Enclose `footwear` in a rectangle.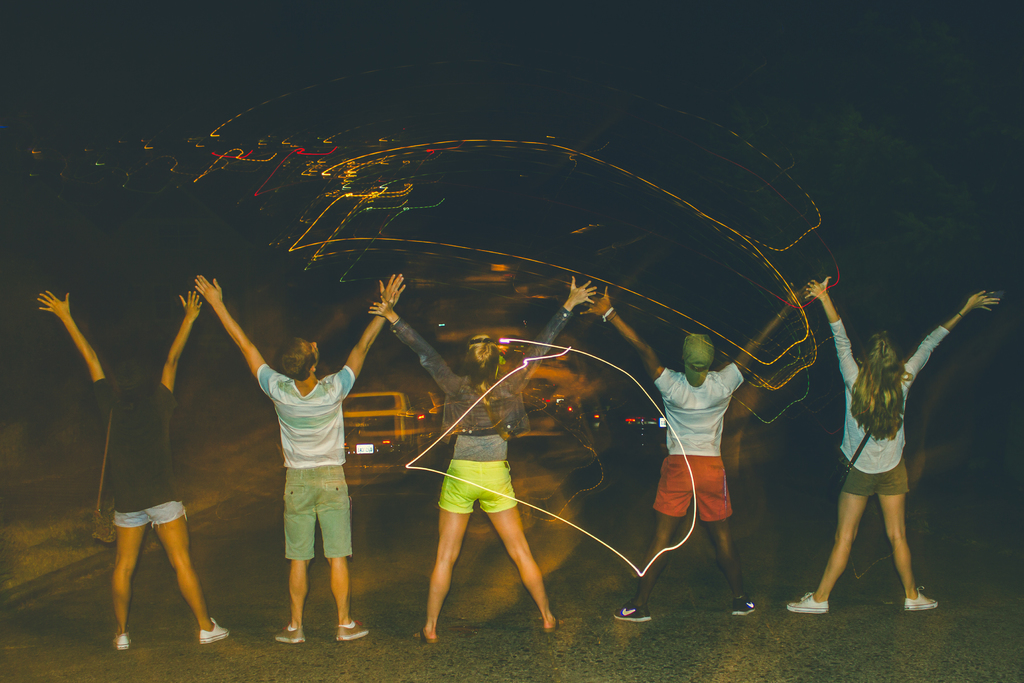
region(110, 630, 131, 649).
